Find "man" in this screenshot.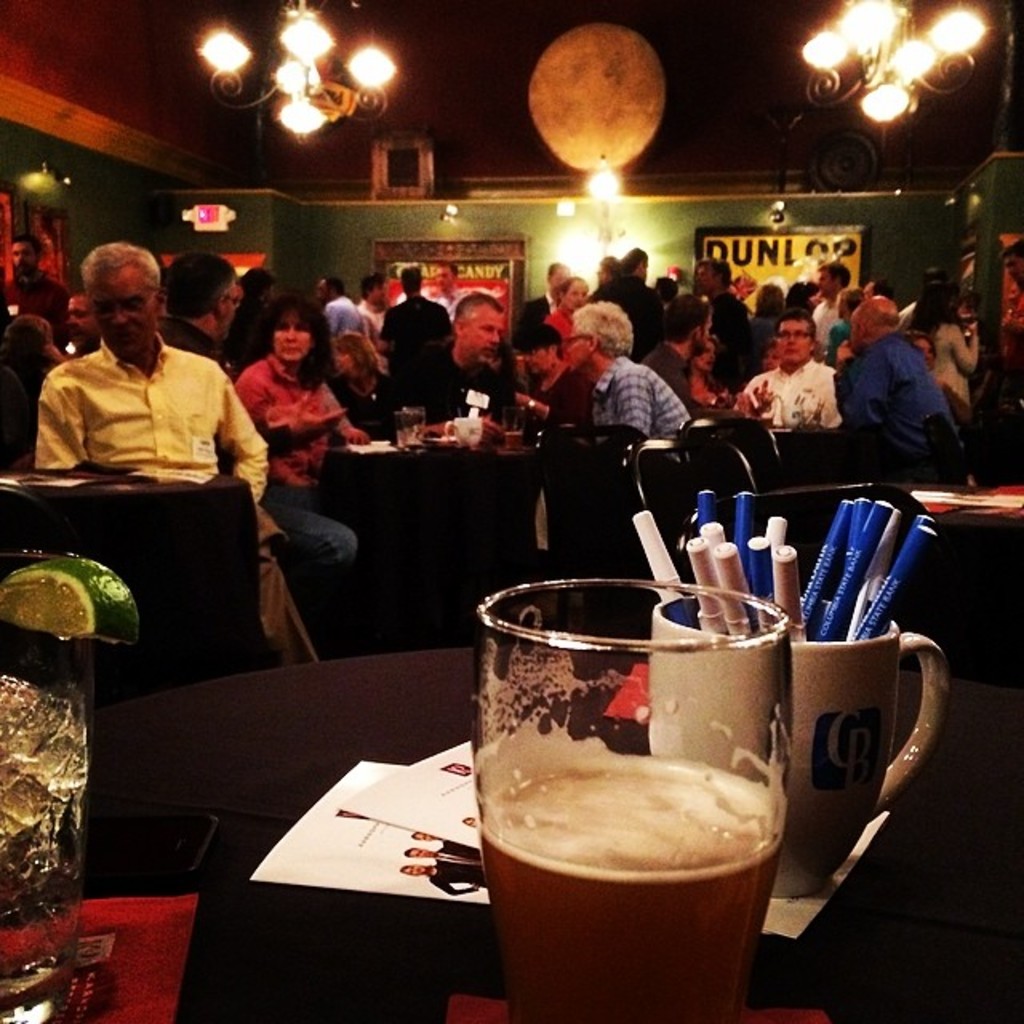
The bounding box for "man" is <box>357,272,386,339</box>.
